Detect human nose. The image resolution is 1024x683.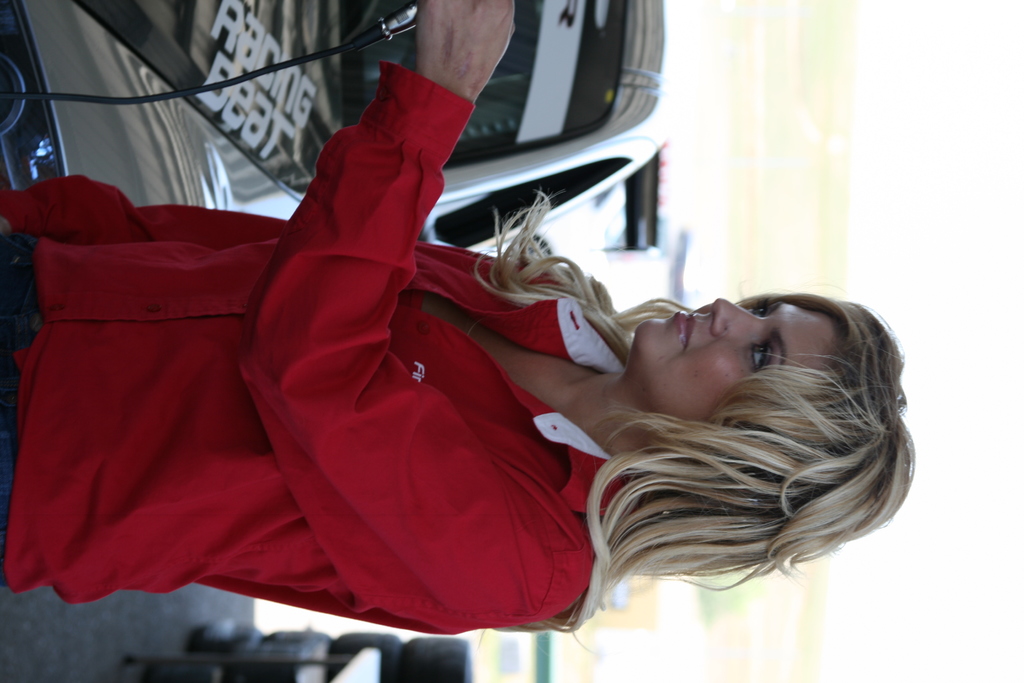
<box>707,295,765,338</box>.
